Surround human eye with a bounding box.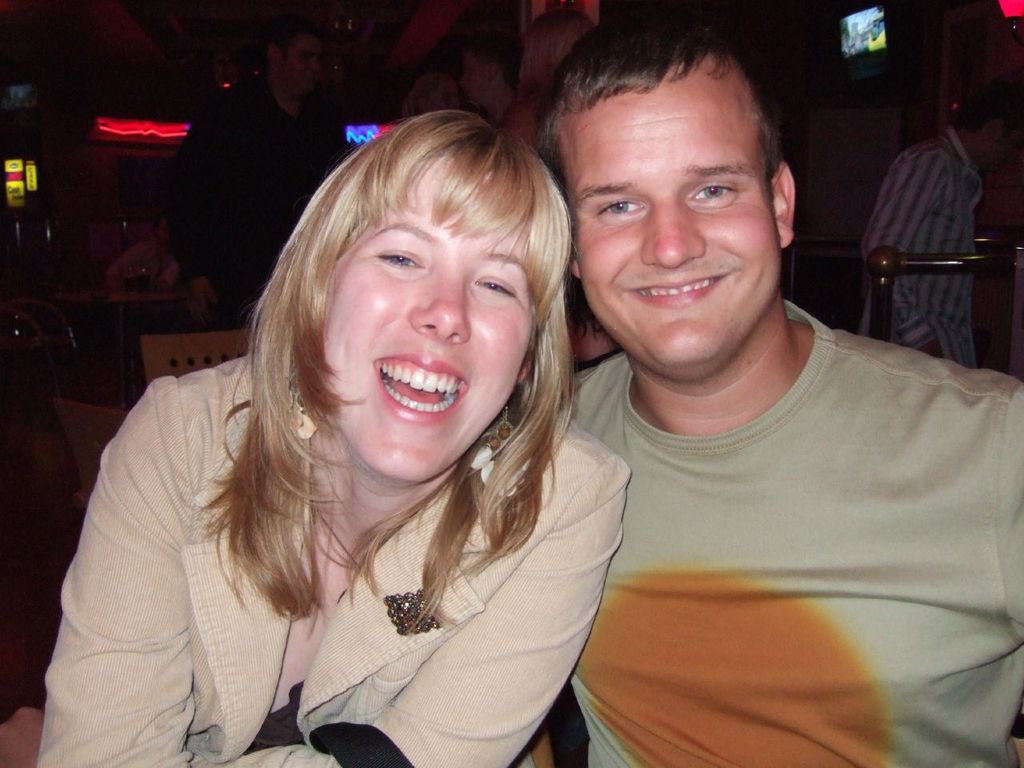
(left=593, top=186, right=649, bottom=230).
